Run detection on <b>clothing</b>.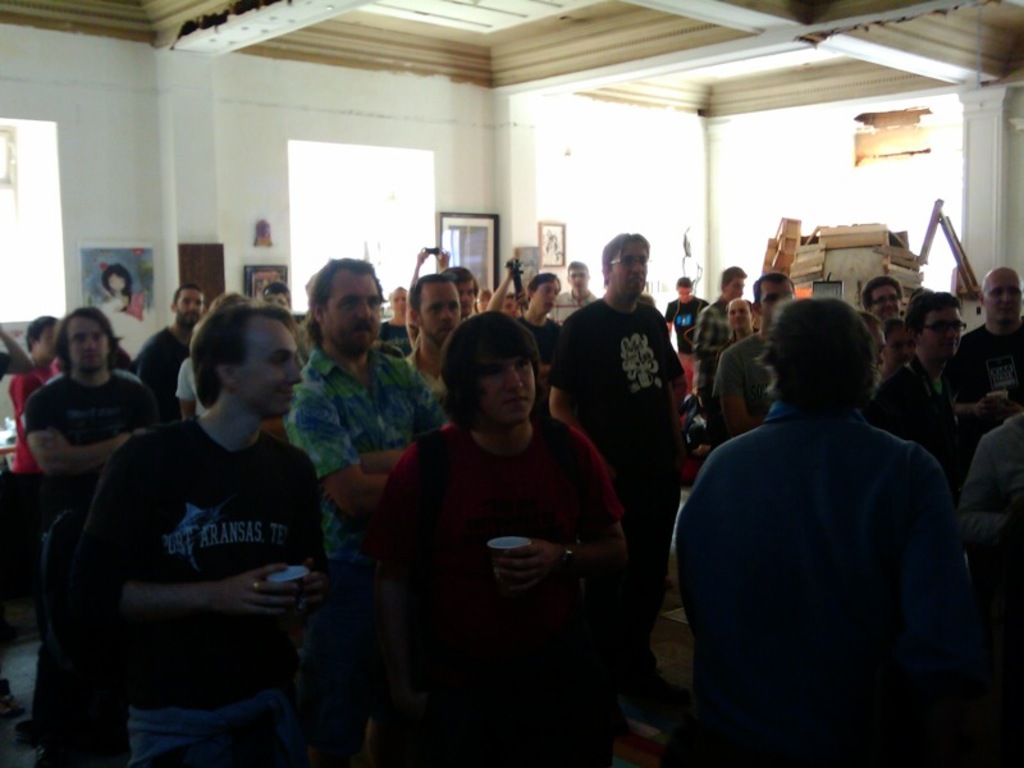
Result: [left=713, top=335, right=777, bottom=424].
